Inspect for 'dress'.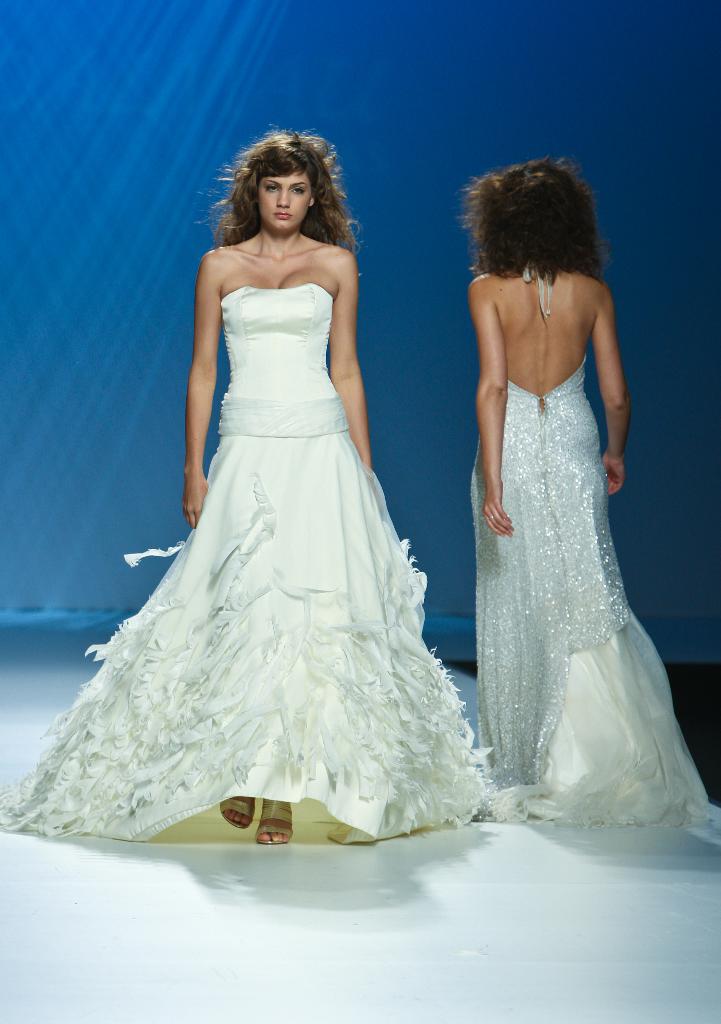
Inspection: [left=463, top=358, right=720, bottom=844].
